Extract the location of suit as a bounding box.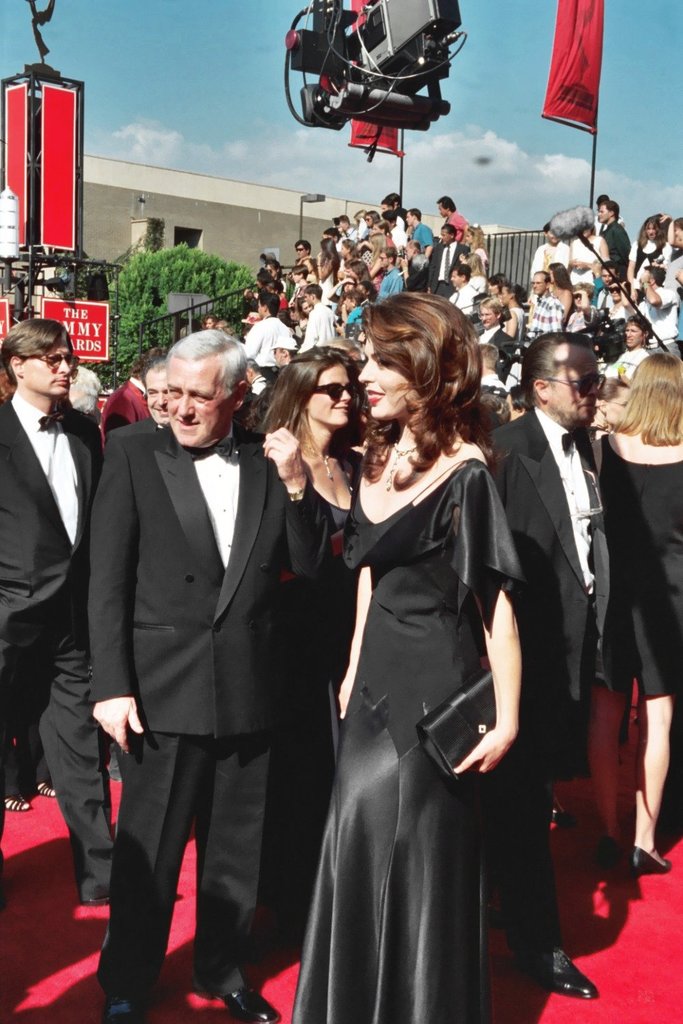
(left=104, top=415, right=152, bottom=764).
